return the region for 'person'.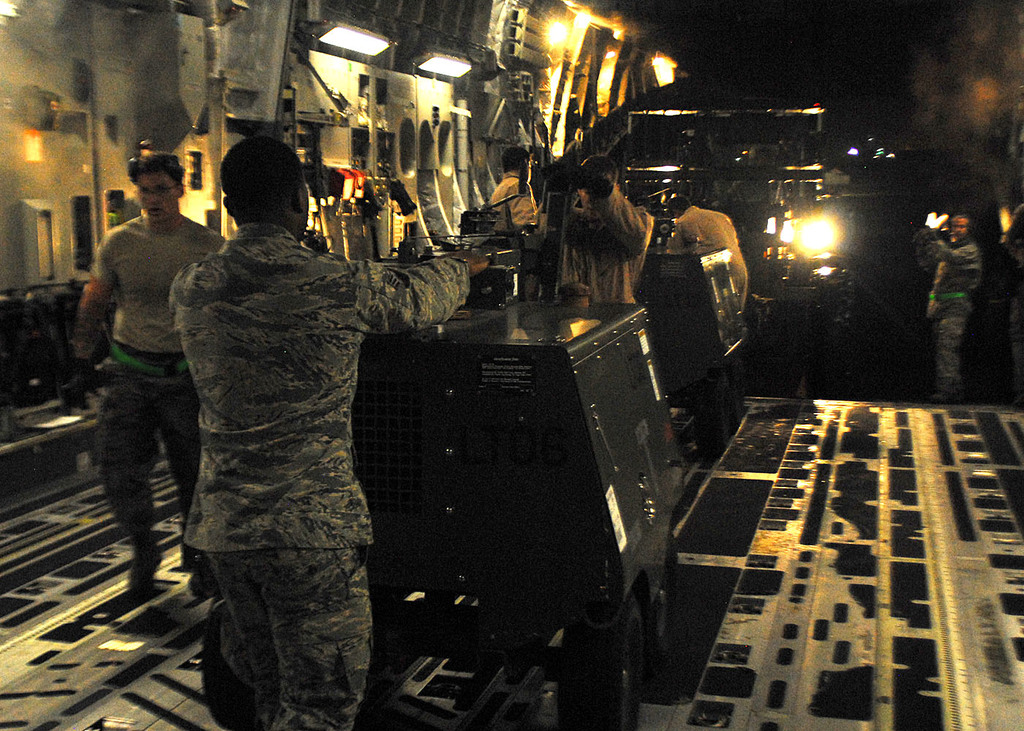
x1=181, y1=134, x2=500, y2=730.
